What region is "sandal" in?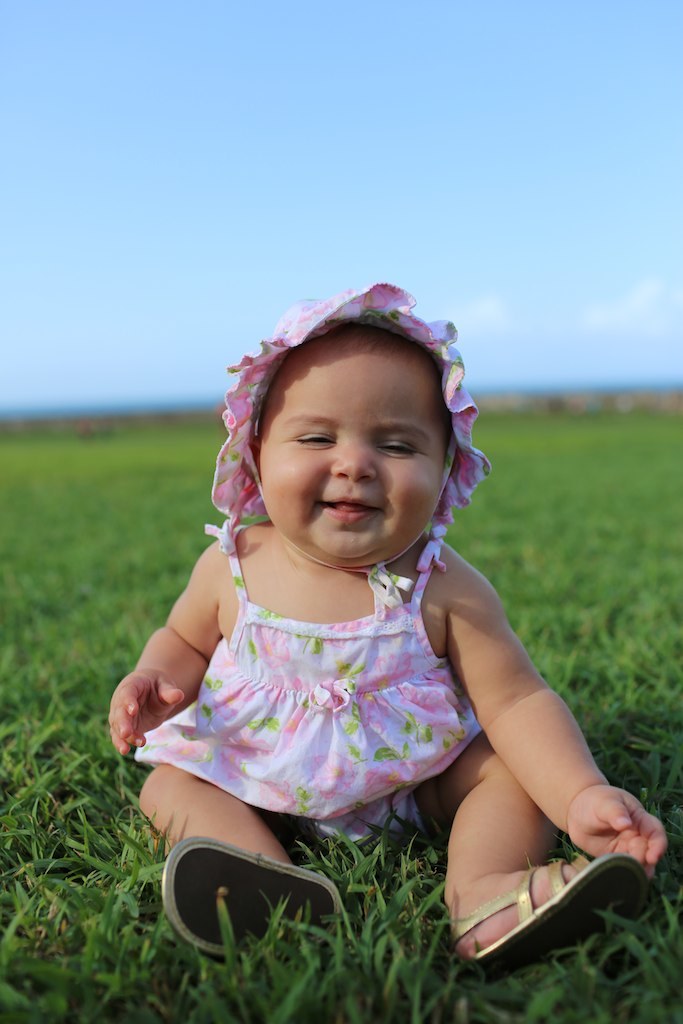
x1=167 y1=834 x2=350 y2=955.
